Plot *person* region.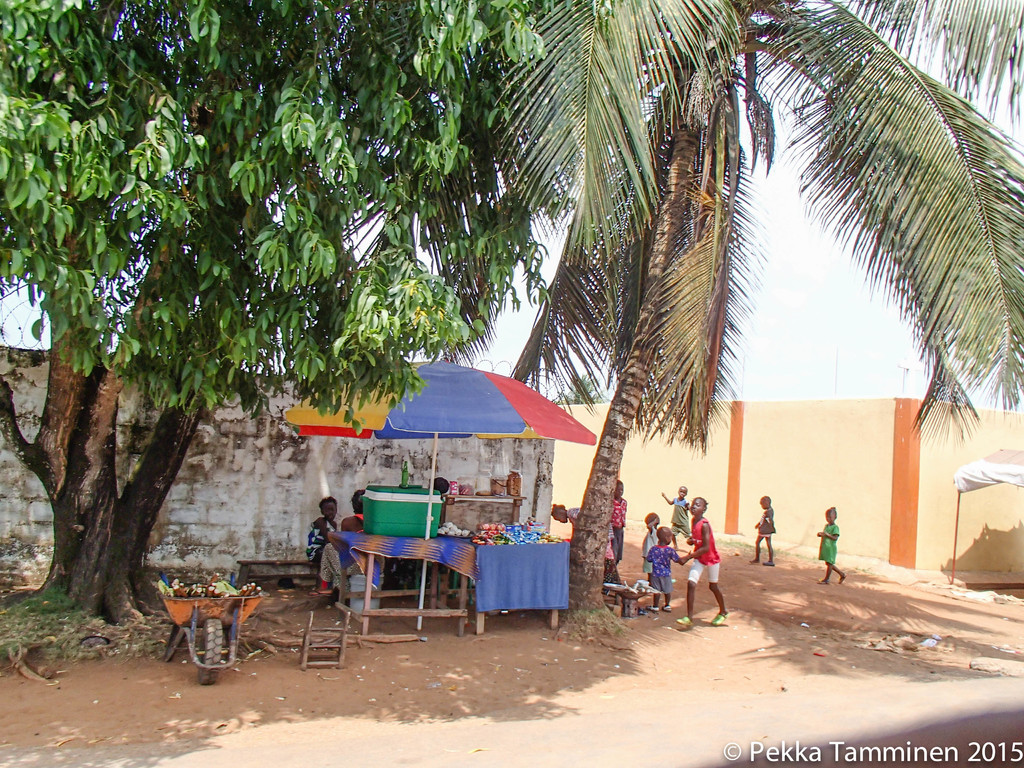
Plotted at box=[818, 507, 846, 586].
